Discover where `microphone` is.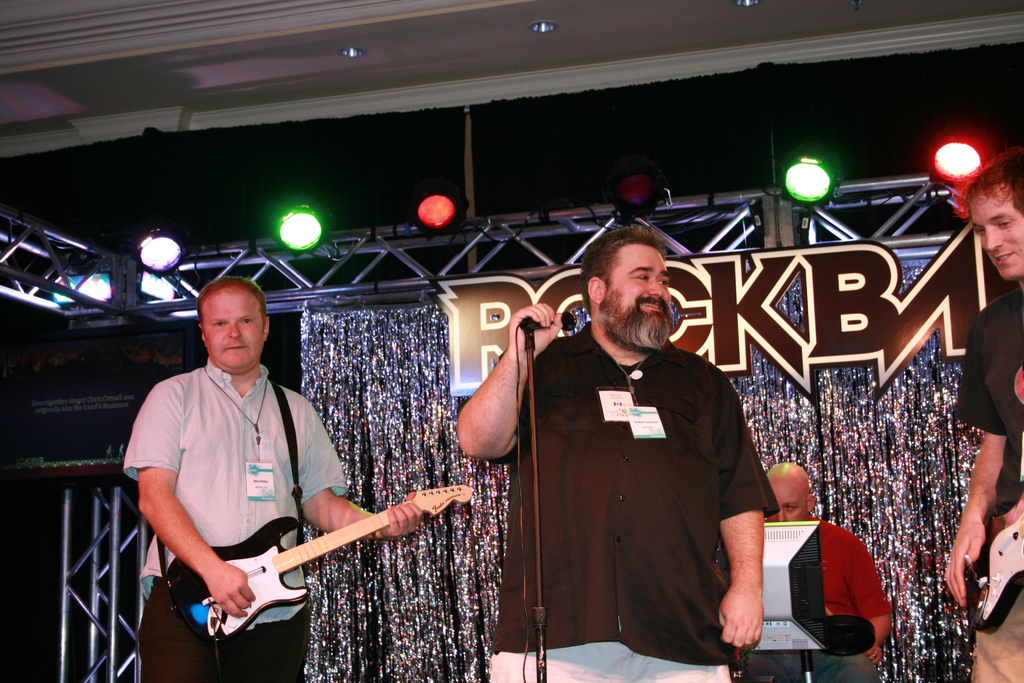
Discovered at region(529, 309, 577, 331).
